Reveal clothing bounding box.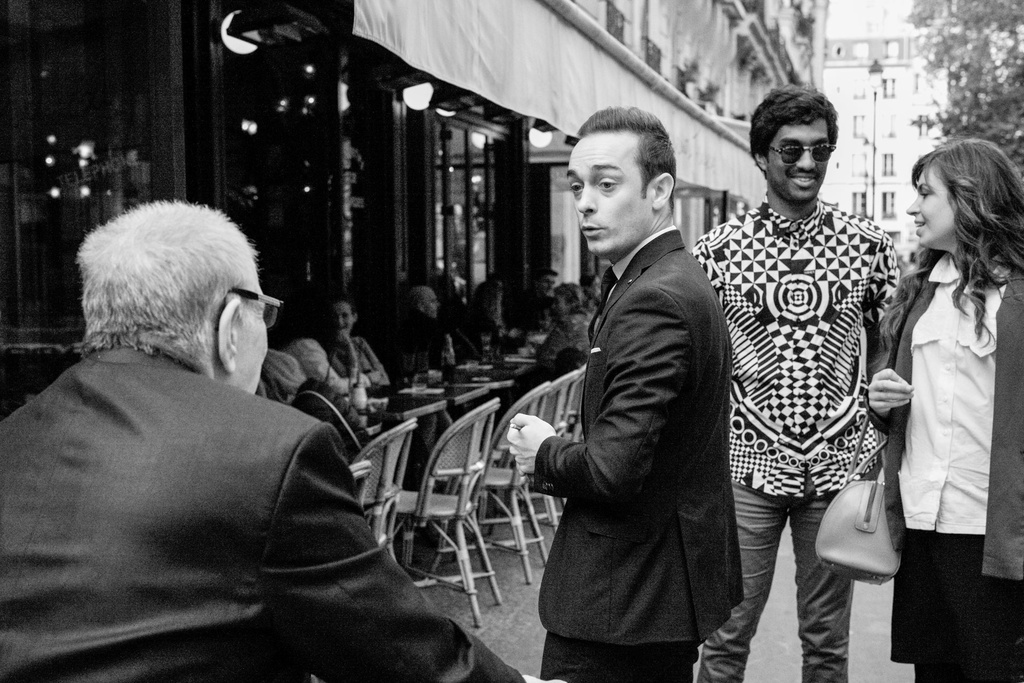
Revealed: <region>335, 339, 391, 391</region>.
